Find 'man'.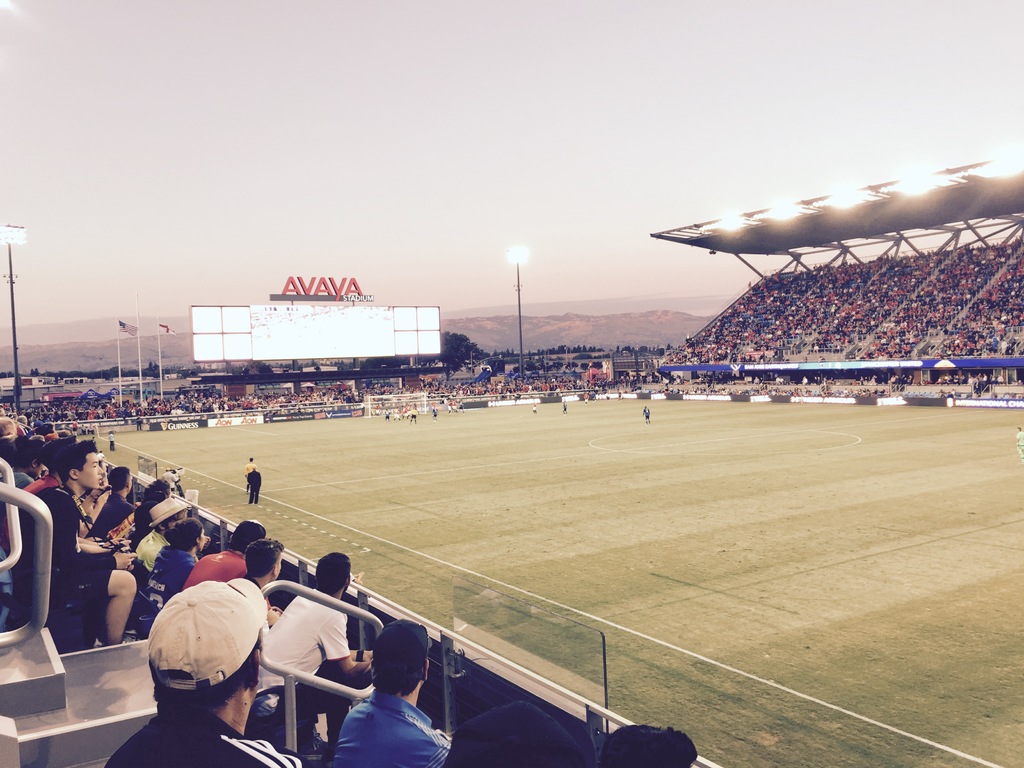
[left=383, top=407, right=391, bottom=422].
